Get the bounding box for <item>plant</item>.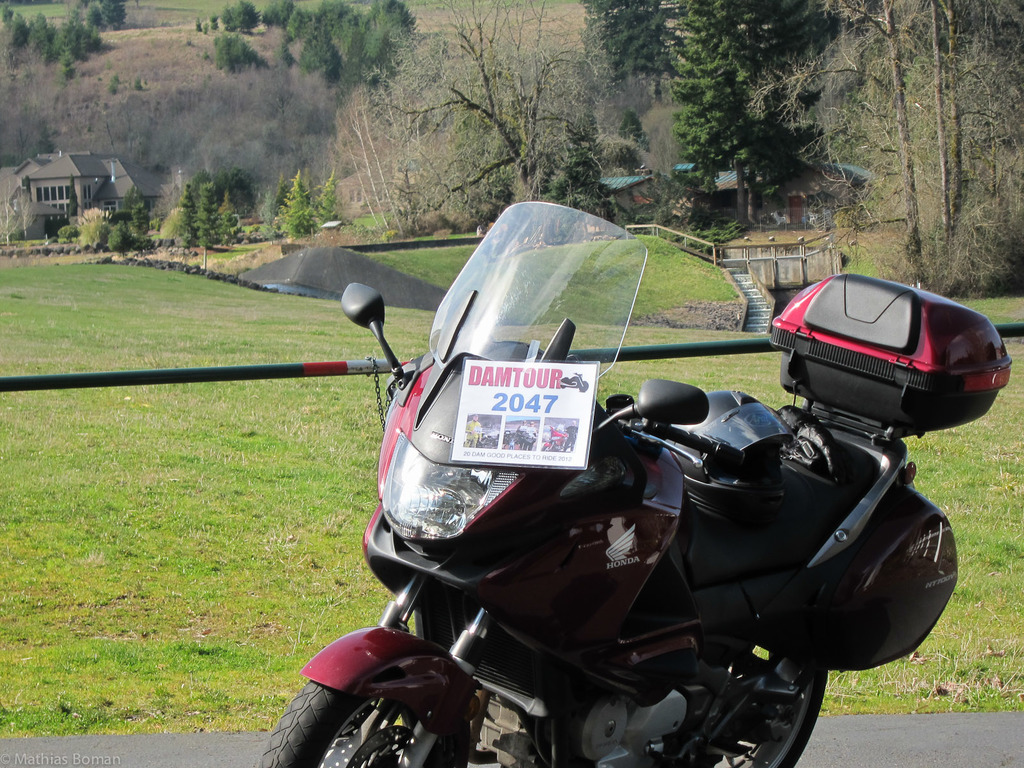
955, 301, 1023, 329.
